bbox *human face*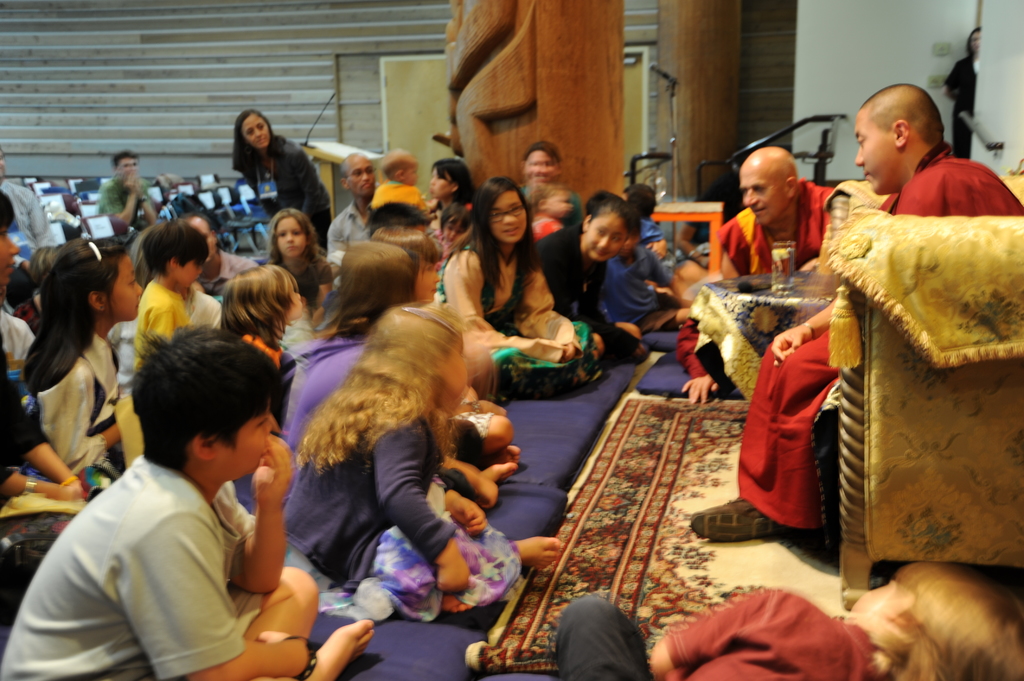
(851,116,899,196)
